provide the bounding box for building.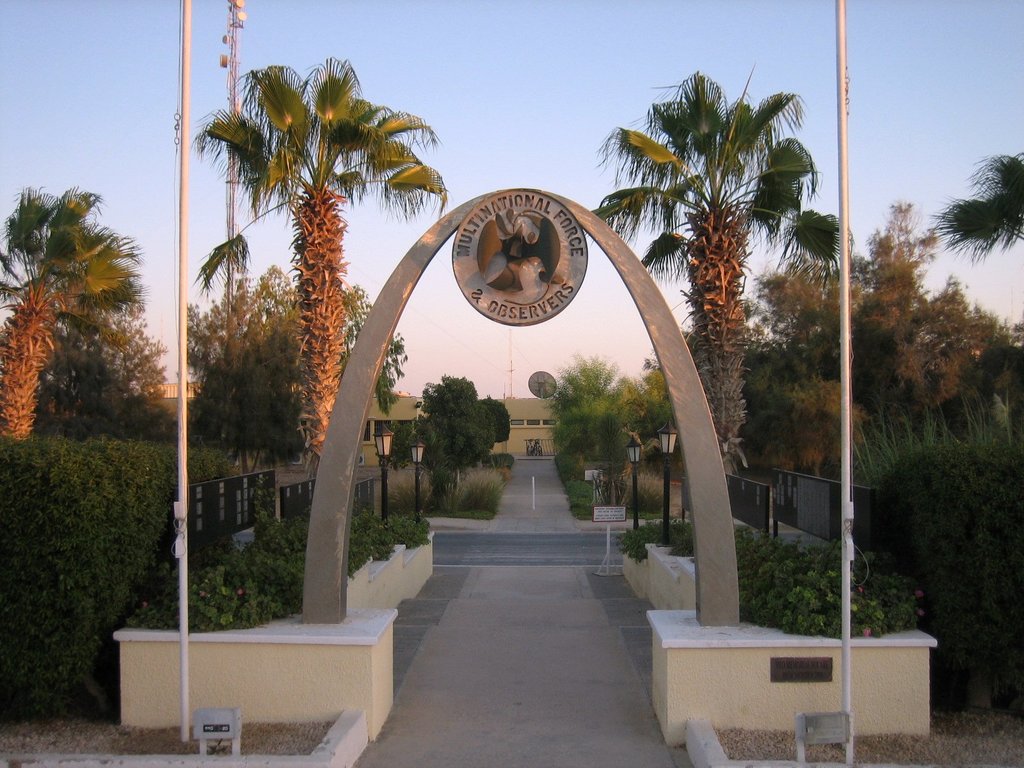
select_region(131, 385, 195, 420).
